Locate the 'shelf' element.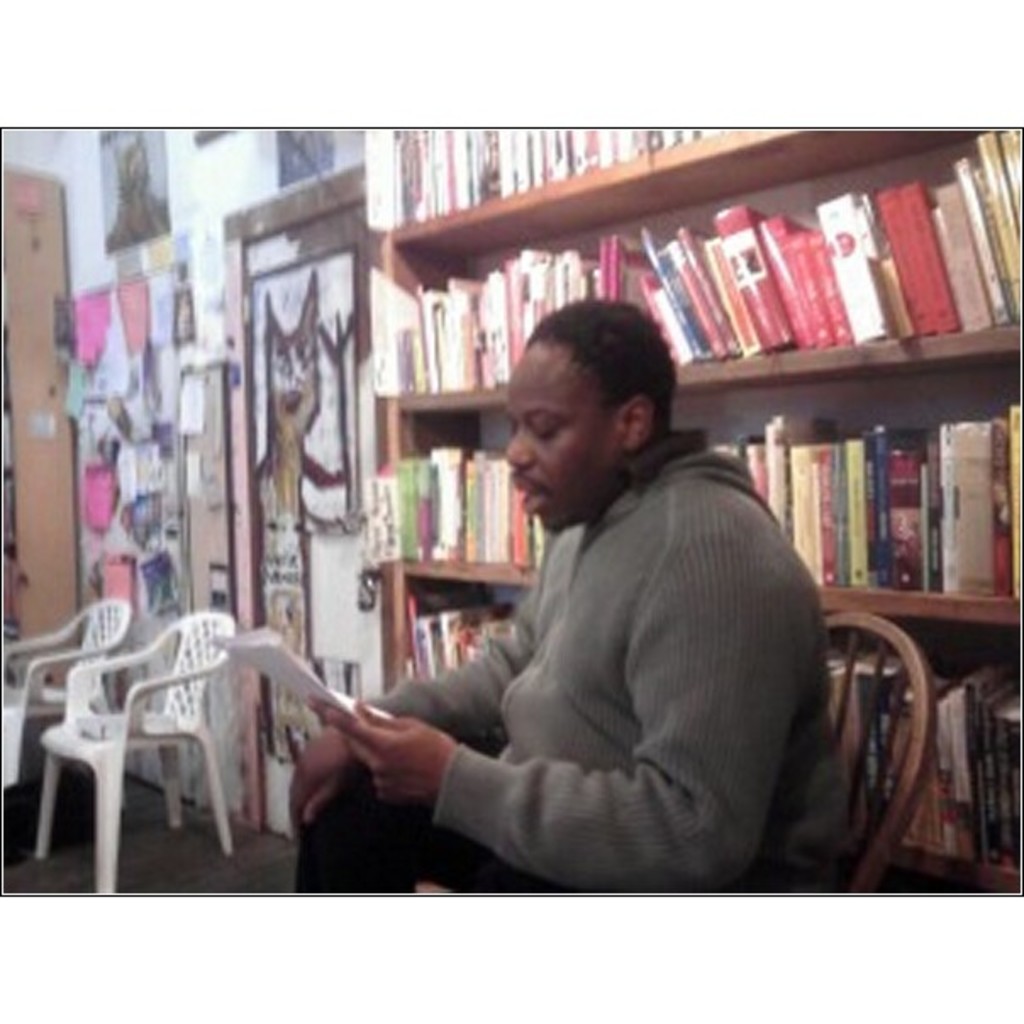
Element bbox: pyautogui.locateOnScreen(349, 115, 1022, 887).
